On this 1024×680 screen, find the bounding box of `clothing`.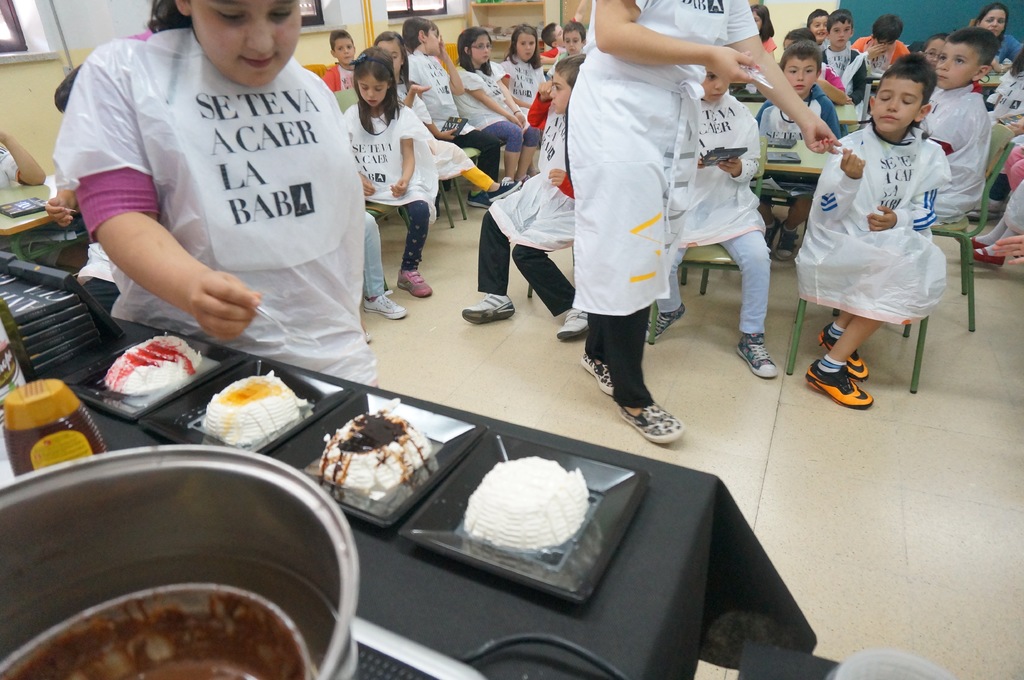
Bounding box: {"left": 849, "top": 31, "right": 913, "bottom": 84}.
